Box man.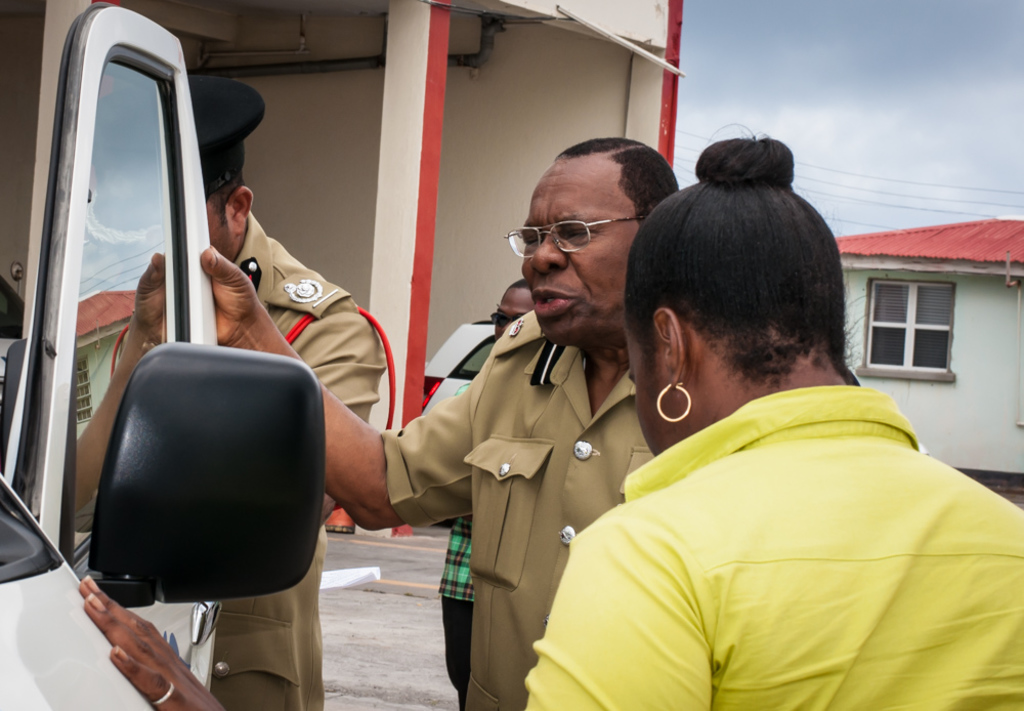
x1=268 y1=112 x2=848 y2=709.
